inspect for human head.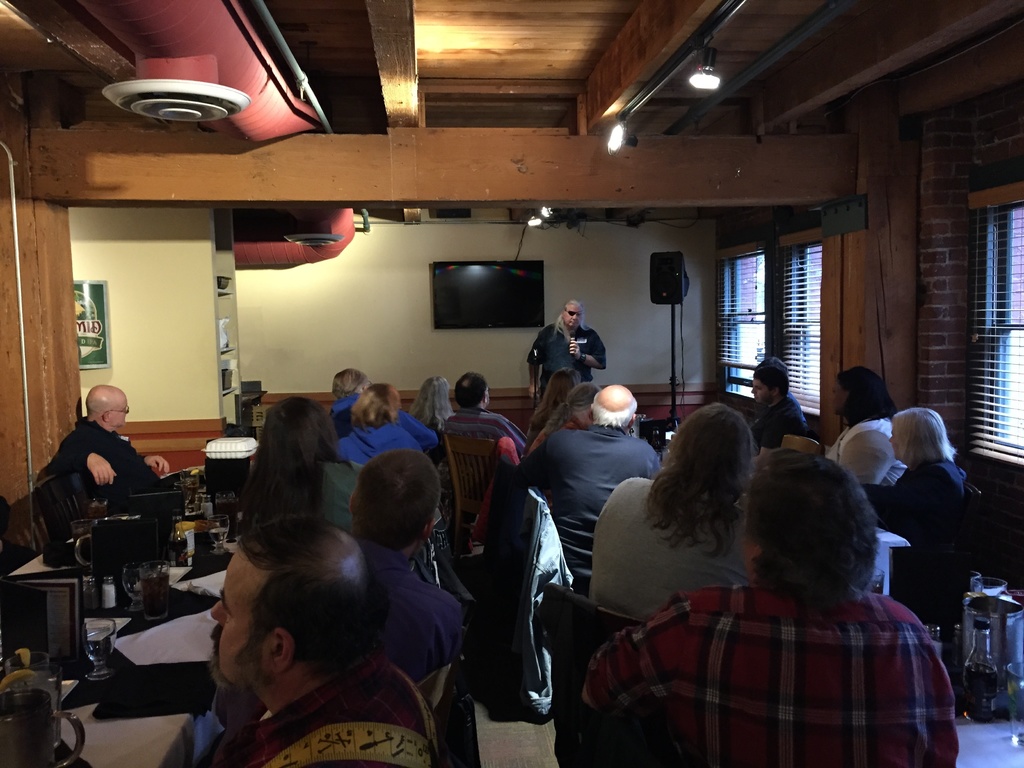
Inspection: {"x1": 559, "y1": 301, "x2": 580, "y2": 335}.
